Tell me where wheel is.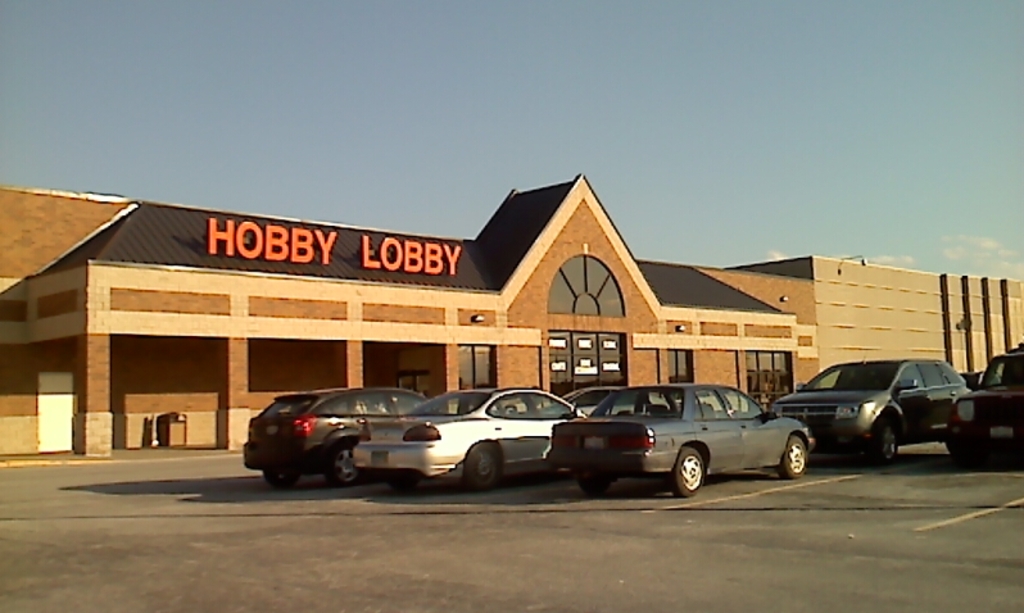
wheel is at left=867, top=416, right=907, bottom=474.
